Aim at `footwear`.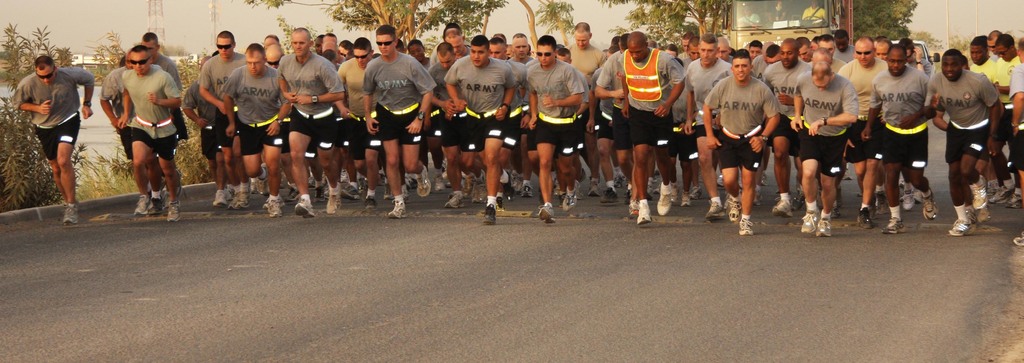
Aimed at detection(134, 196, 154, 216).
